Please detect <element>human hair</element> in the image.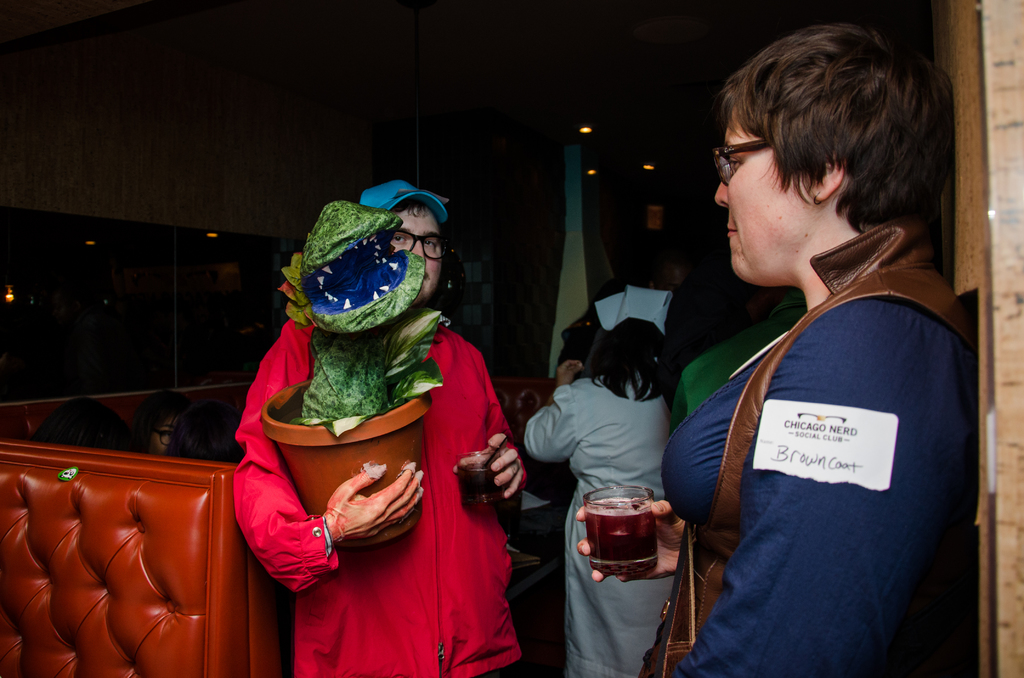
589:318:672:404.
